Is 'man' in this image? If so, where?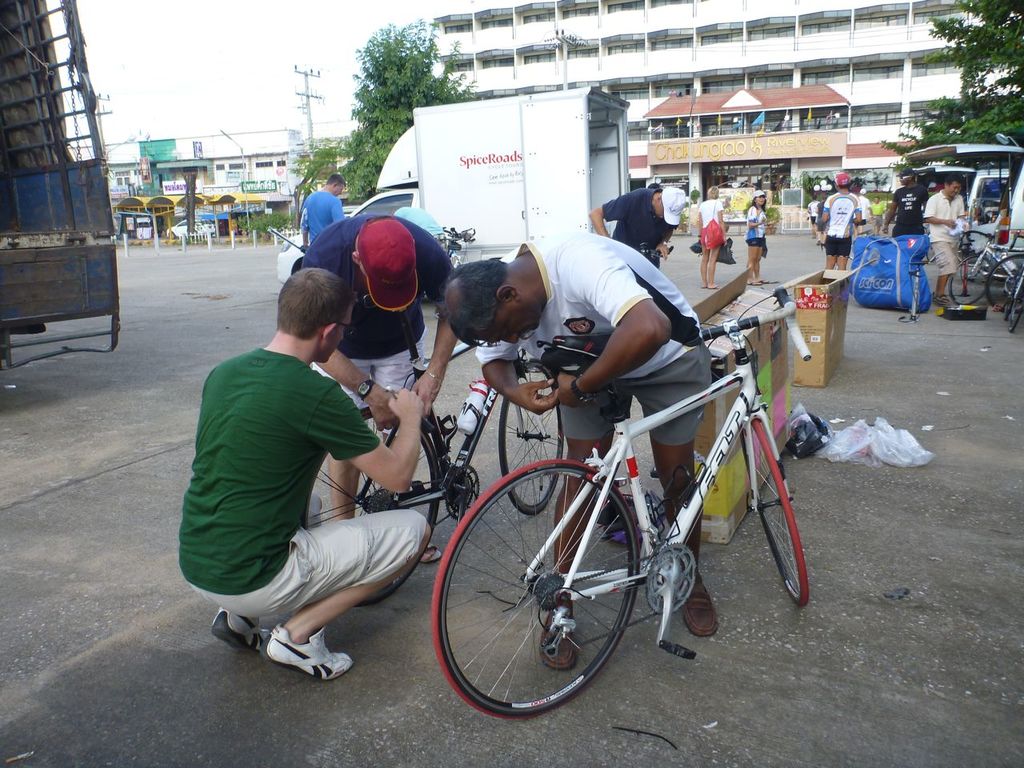
Yes, at (x1=884, y1=176, x2=930, y2=242).
